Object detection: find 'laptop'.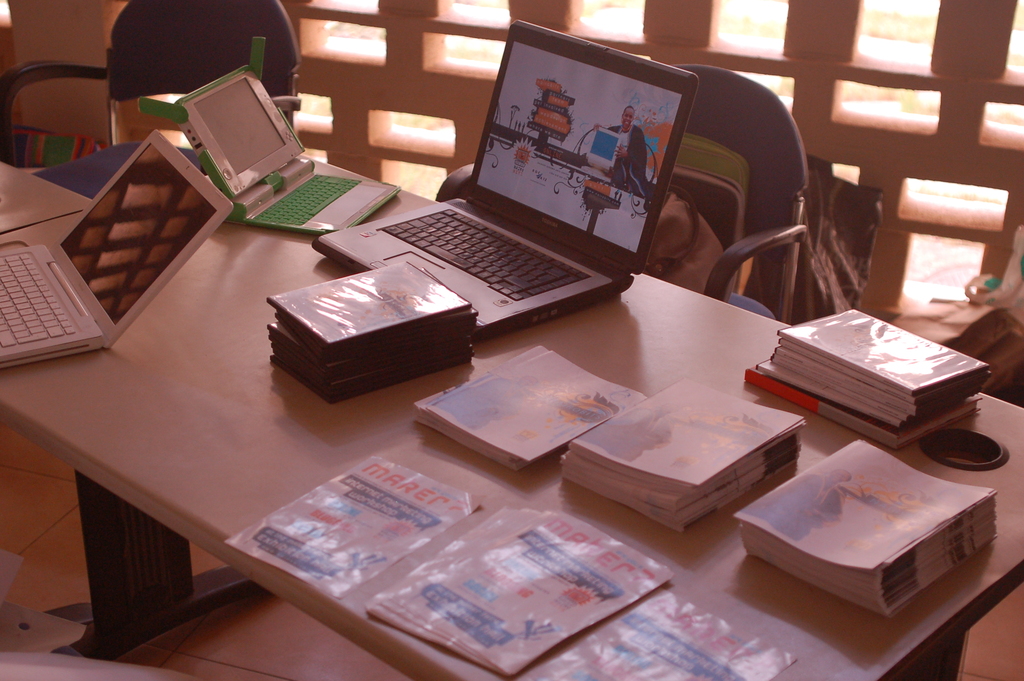
[0,131,232,368].
